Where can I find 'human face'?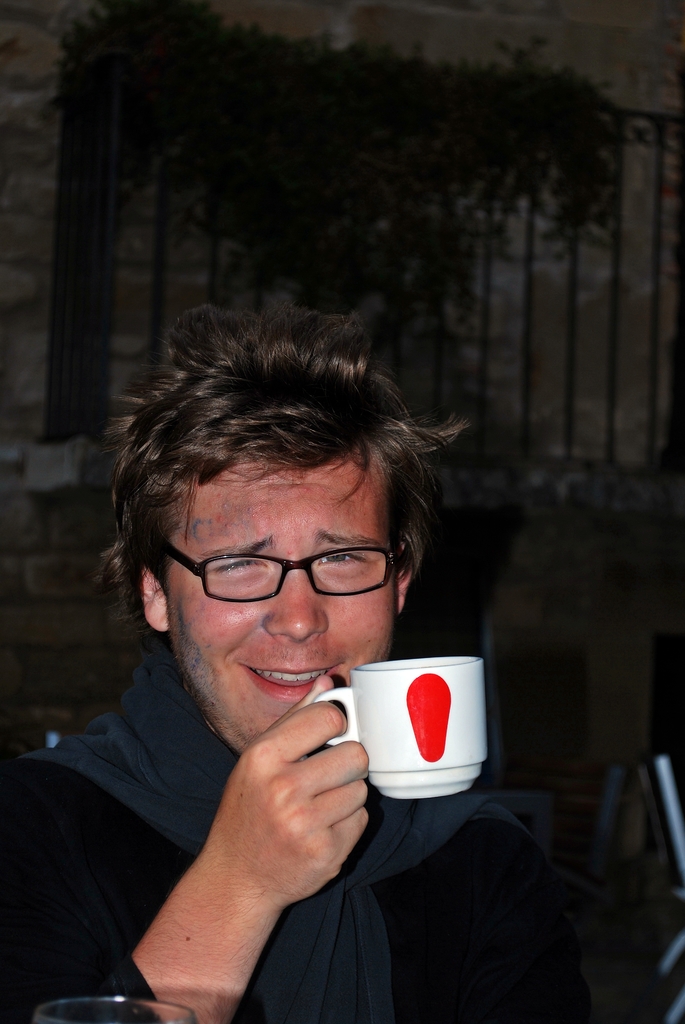
You can find it at rect(171, 466, 400, 742).
